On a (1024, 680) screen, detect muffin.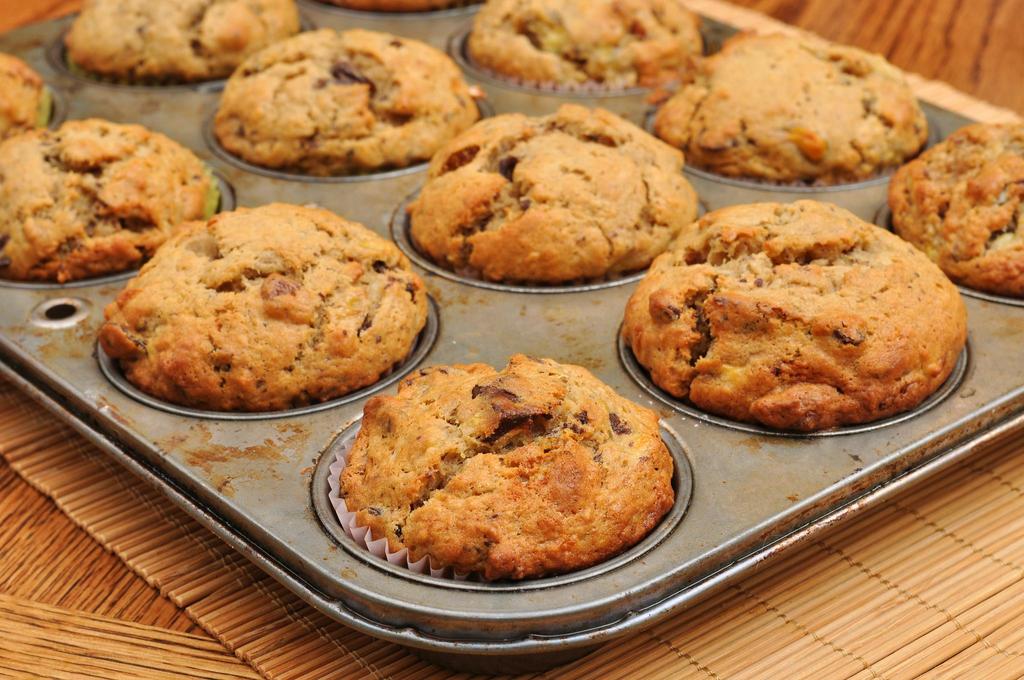
<region>0, 119, 223, 284</region>.
